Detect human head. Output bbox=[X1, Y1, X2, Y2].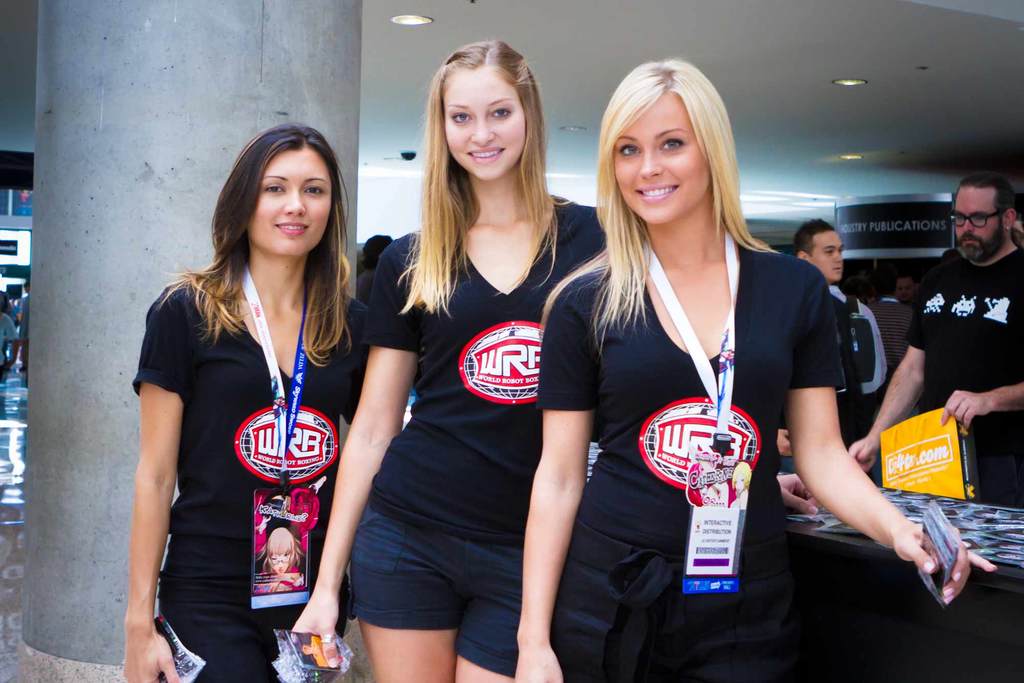
bbox=[596, 58, 746, 226].
